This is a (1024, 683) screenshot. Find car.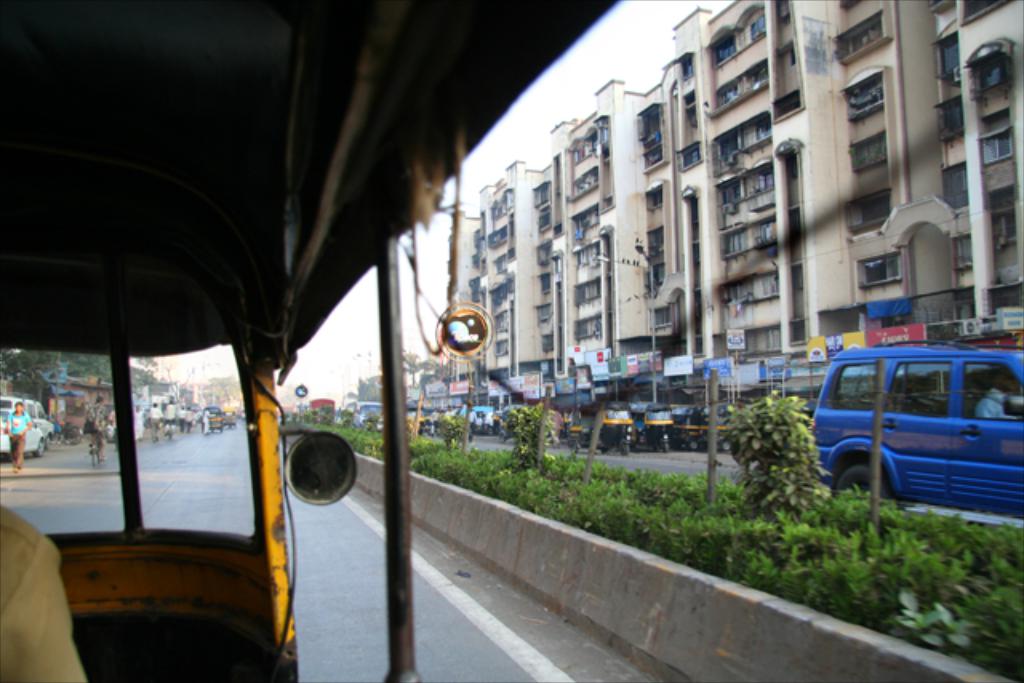
Bounding box: select_region(0, 414, 43, 451).
